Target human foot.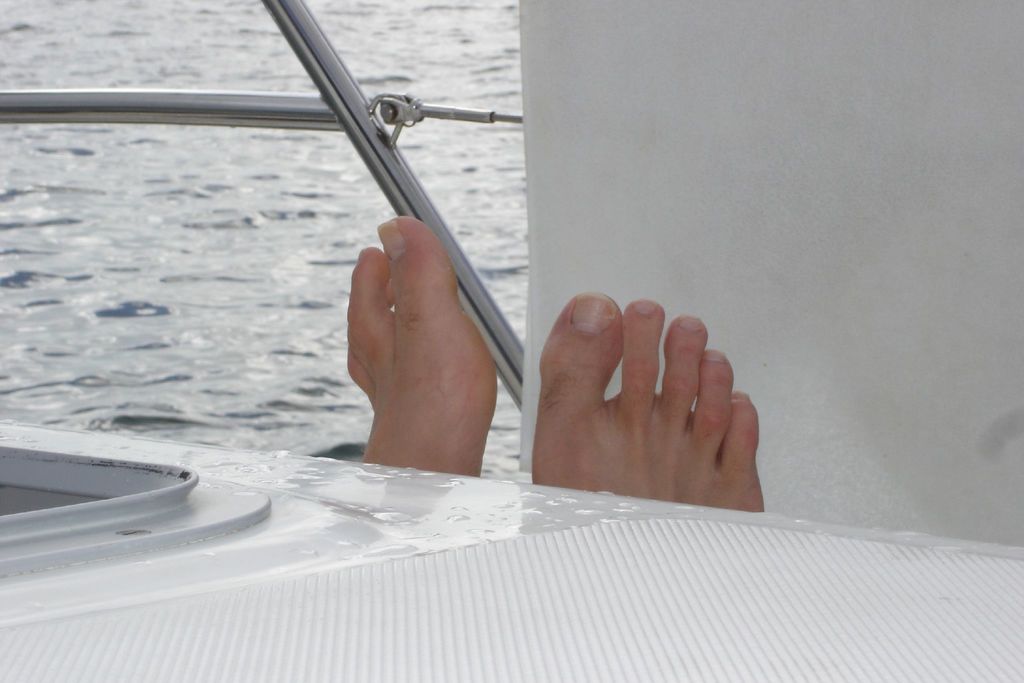
Target region: detection(343, 215, 499, 473).
